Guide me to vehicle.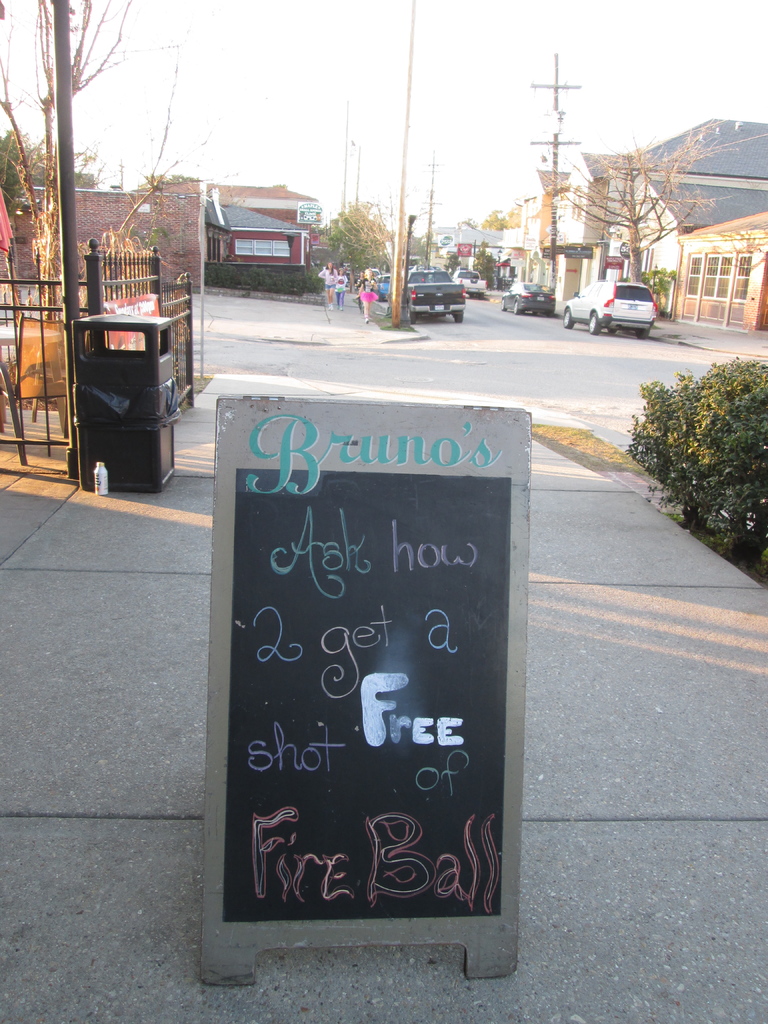
Guidance: left=562, top=279, right=658, bottom=337.
